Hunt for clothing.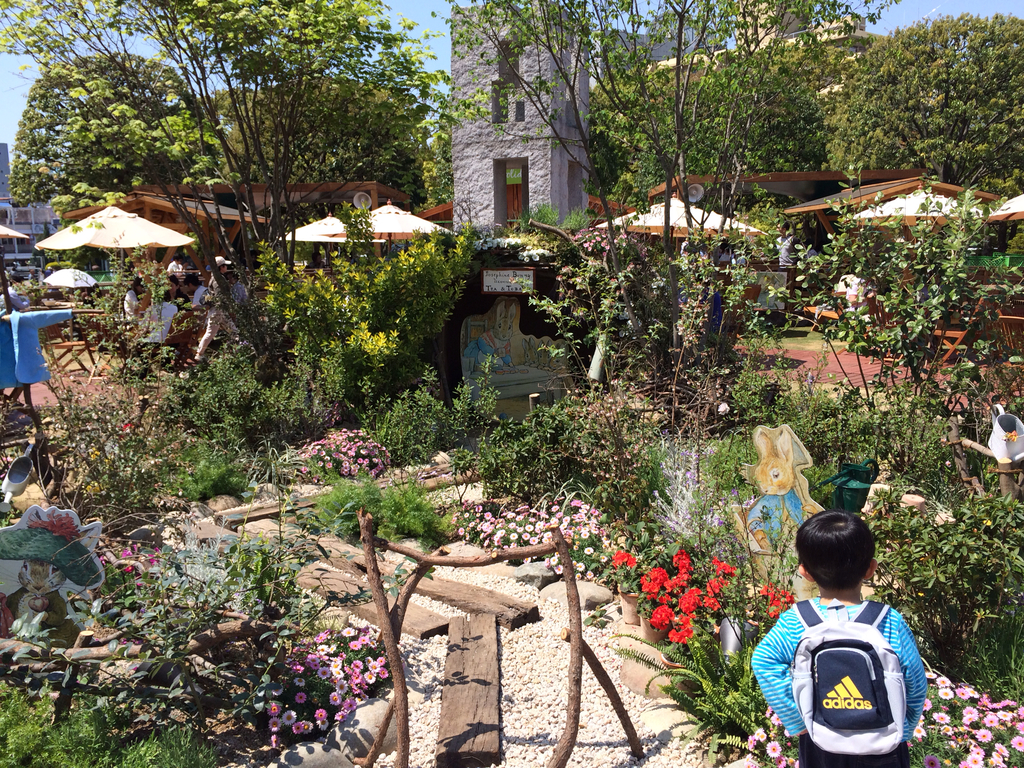
Hunted down at bbox(194, 275, 241, 353).
